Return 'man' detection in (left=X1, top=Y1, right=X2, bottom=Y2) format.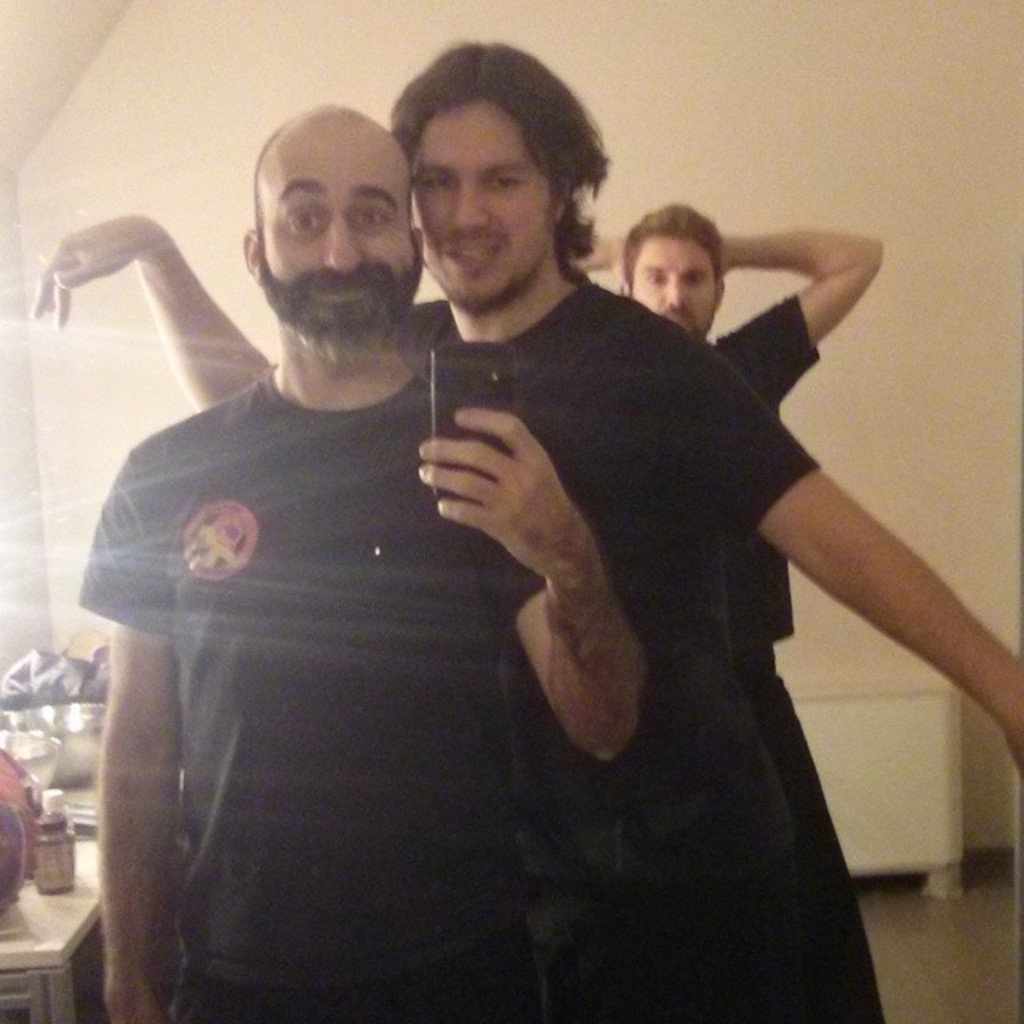
(left=563, top=197, right=890, bottom=1022).
